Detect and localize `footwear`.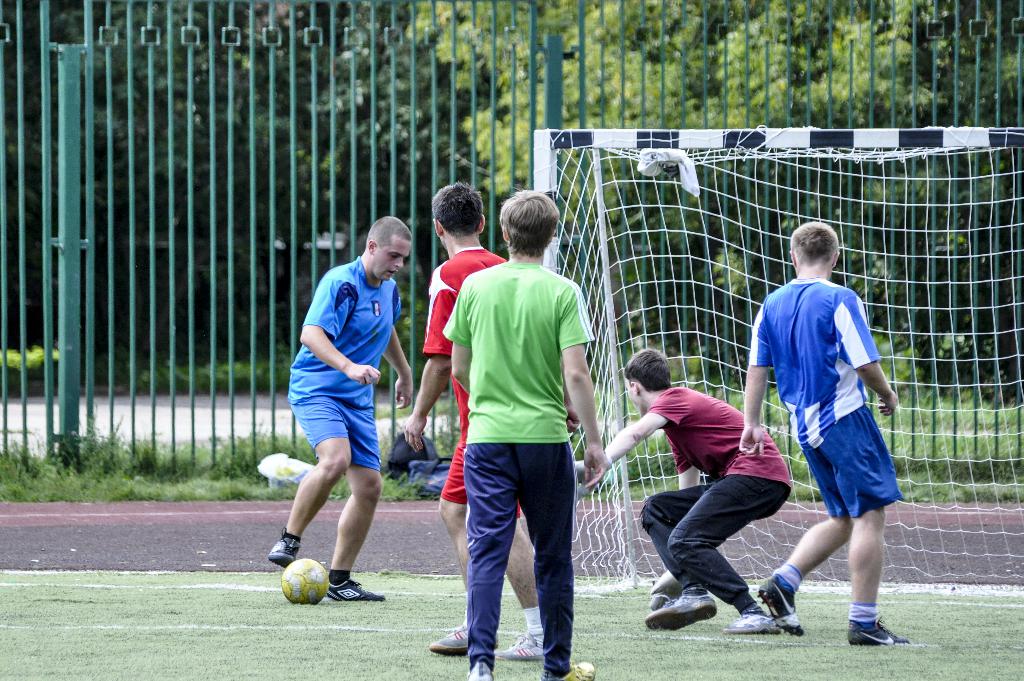
Localized at (x1=325, y1=576, x2=384, y2=602).
